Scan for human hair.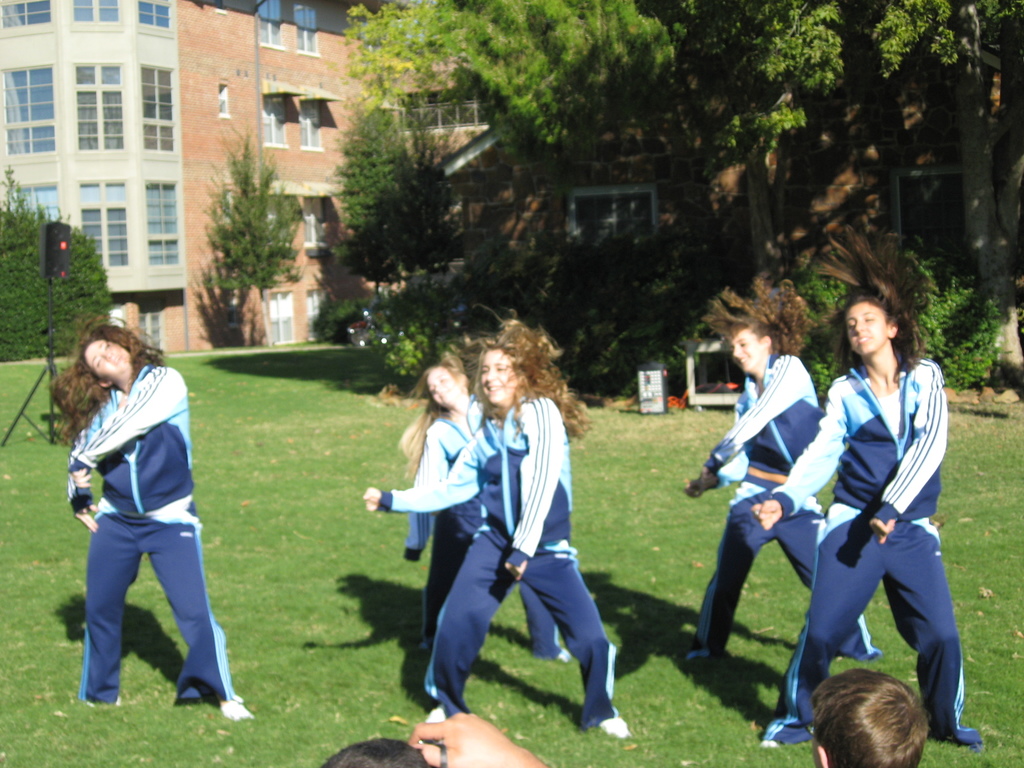
Scan result: [45,311,166,449].
